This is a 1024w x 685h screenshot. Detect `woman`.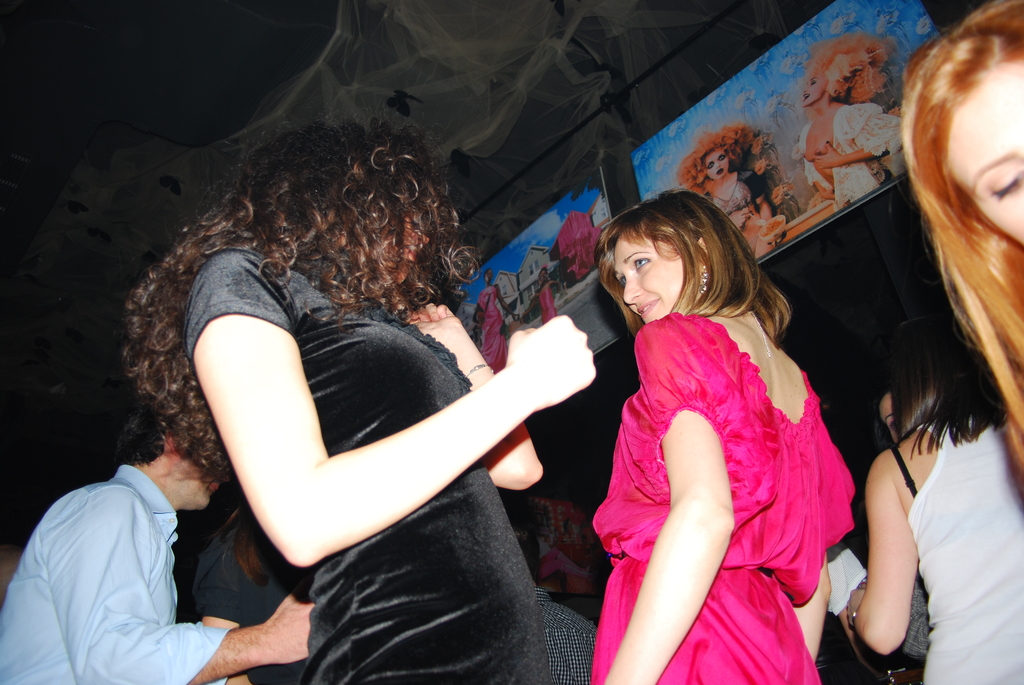
[x1=125, y1=113, x2=593, y2=684].
